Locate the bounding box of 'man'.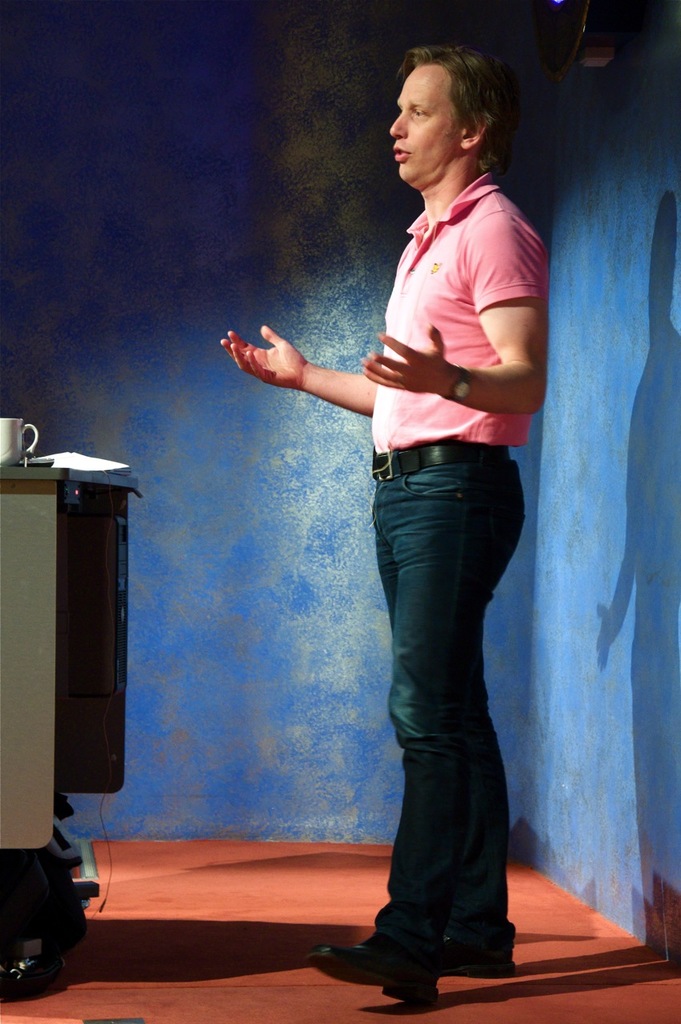
Bounding box: select_region(234, 84, 565, 950).
